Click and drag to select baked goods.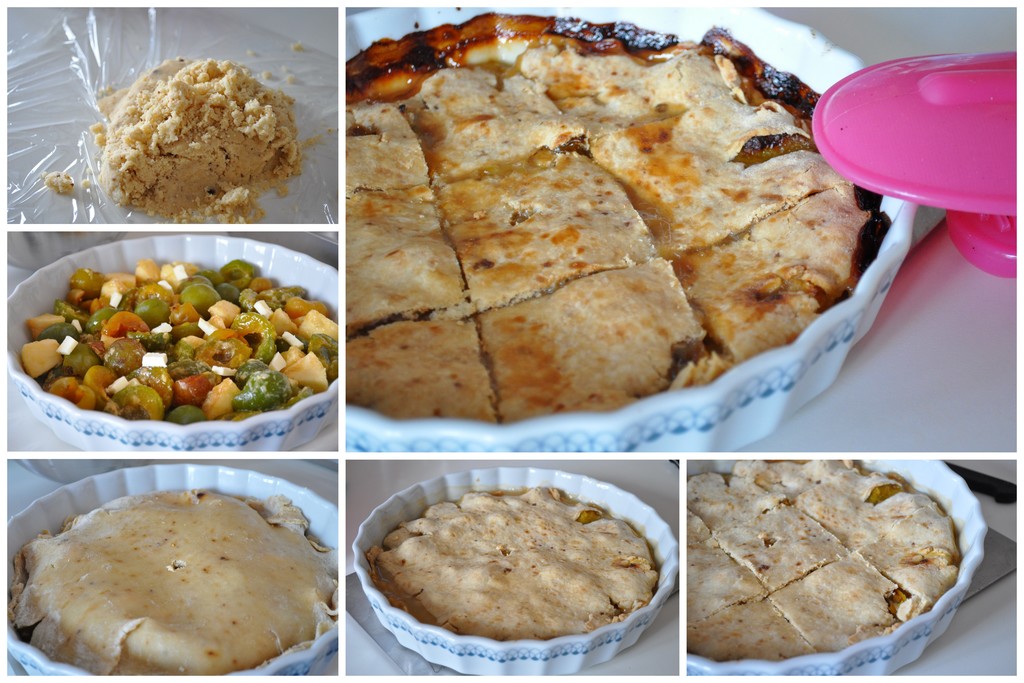
Selection: box=[347, 17, 876, 468].
